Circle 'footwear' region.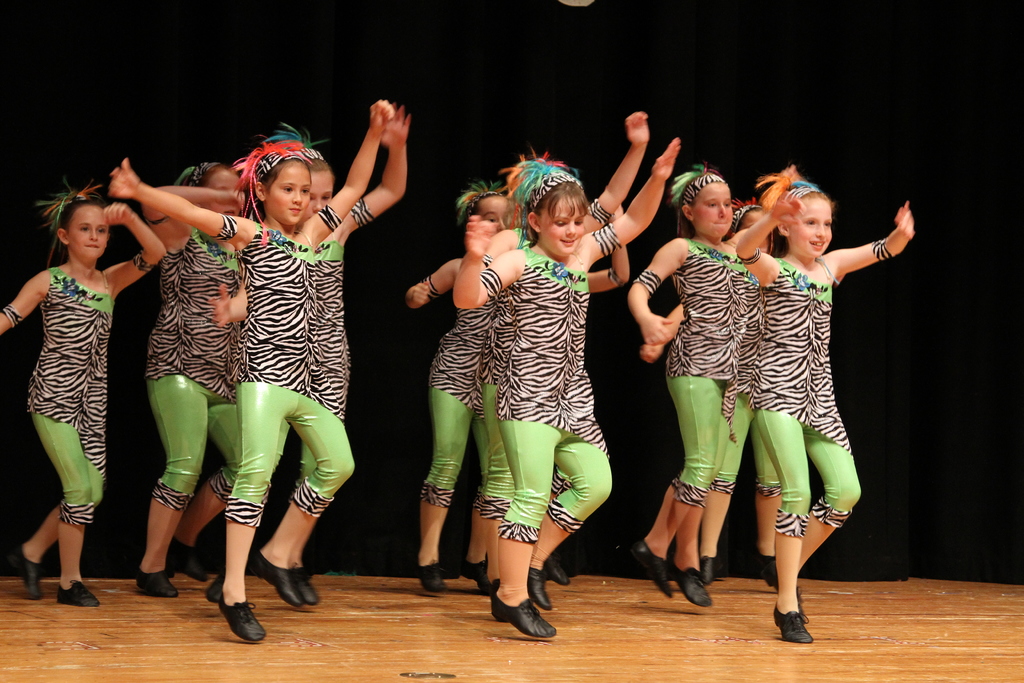
Region: x1=797 y1=584 x2=810 y2=625.
